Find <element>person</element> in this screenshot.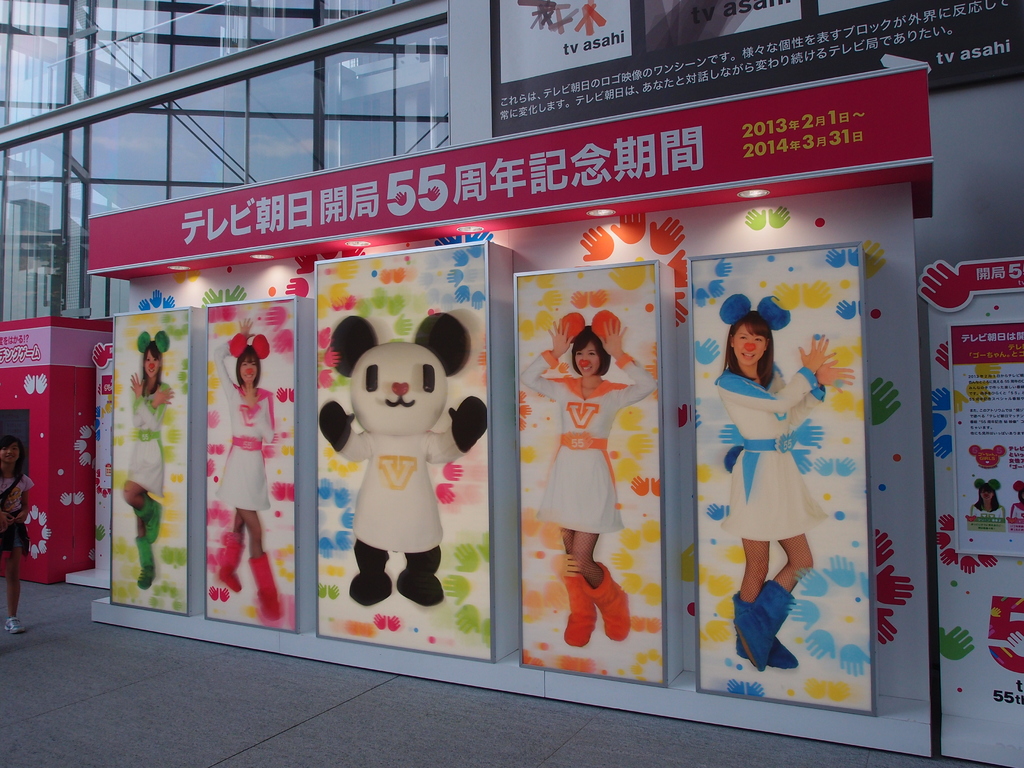
The bounding box for <element>person</element> is locate(313, 308, 468, 633).
